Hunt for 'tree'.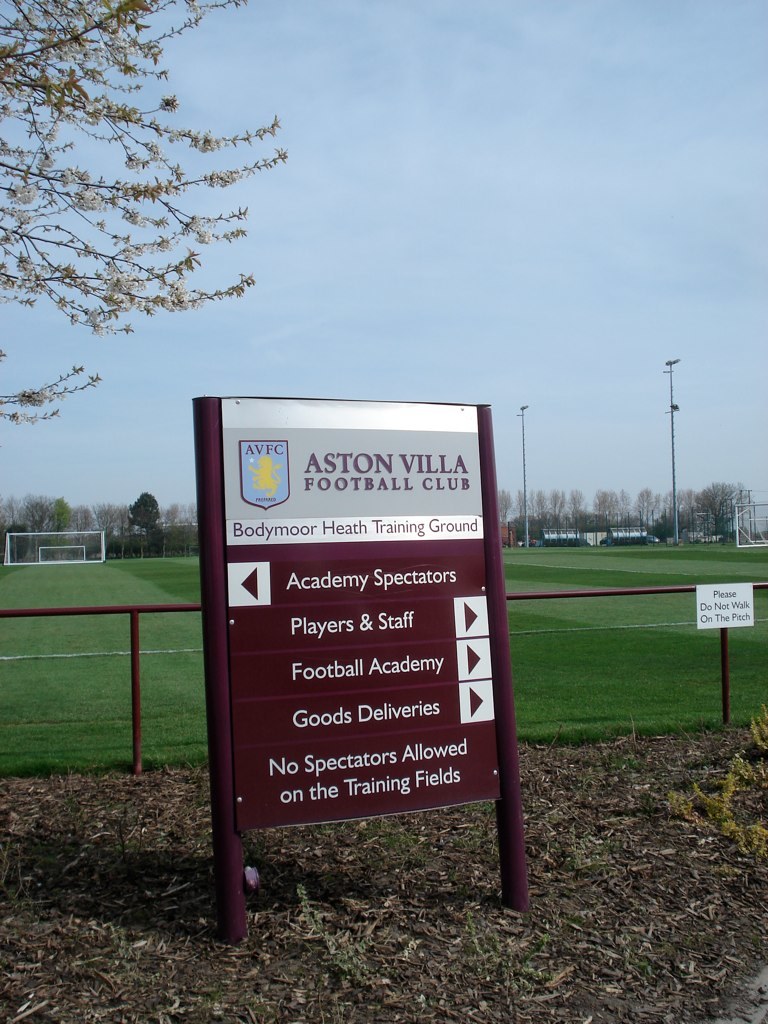
Hunted down at 34 48 257 450.
